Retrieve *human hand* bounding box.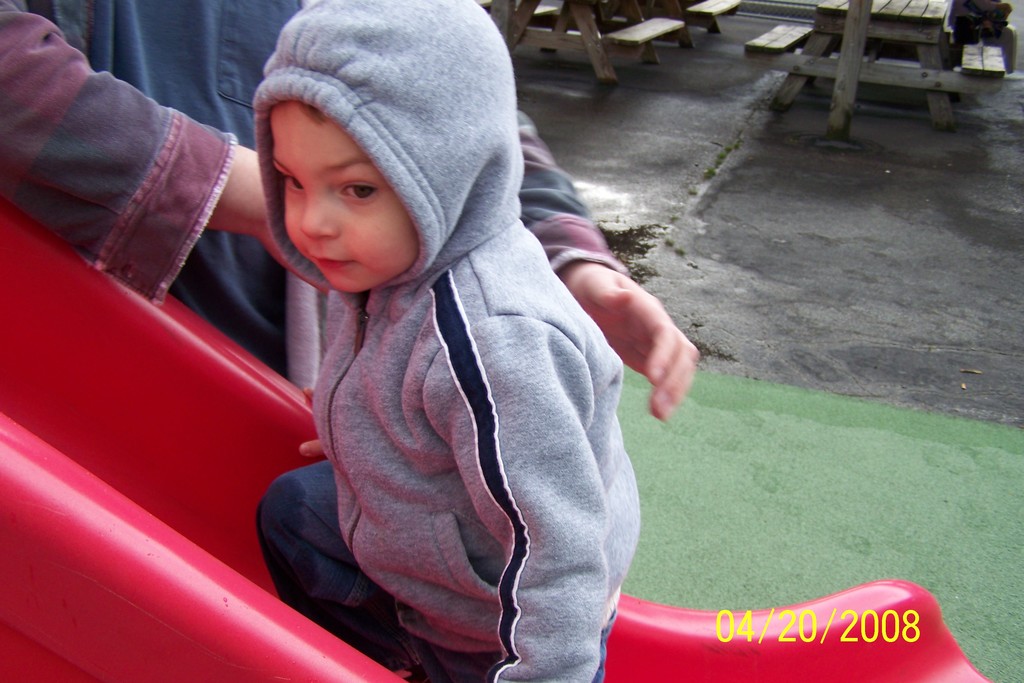
Bounding box: <bbox>299, 382, 328, 461</bbox>.
